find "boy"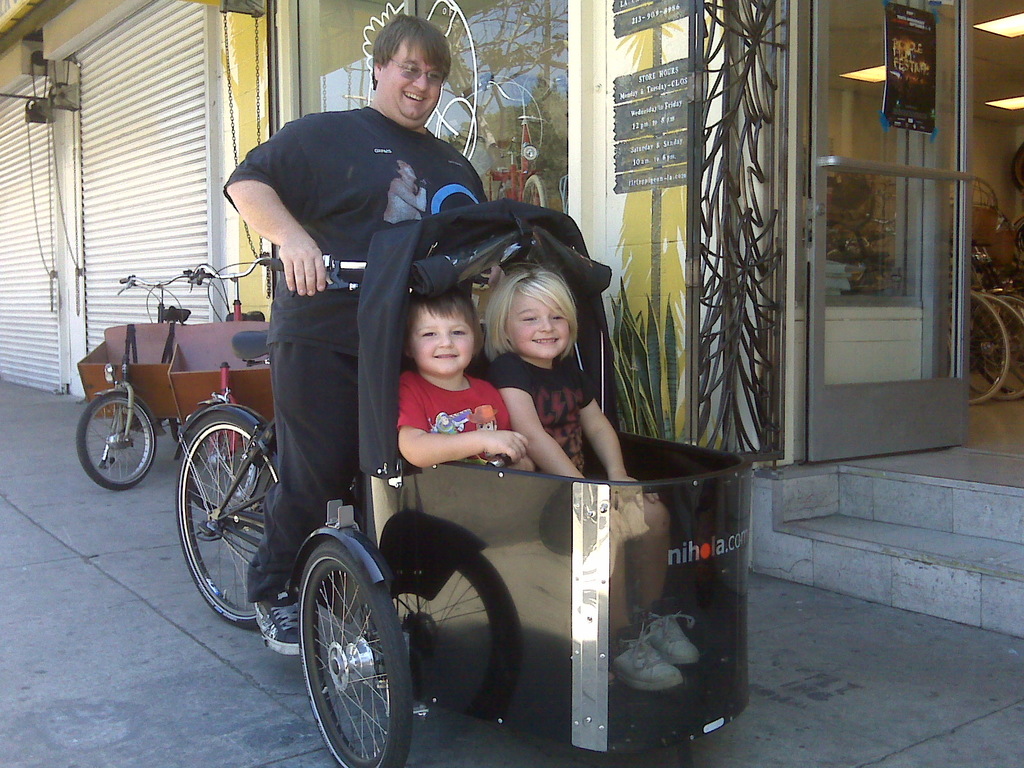
locate(386, 287, 550, 477)
